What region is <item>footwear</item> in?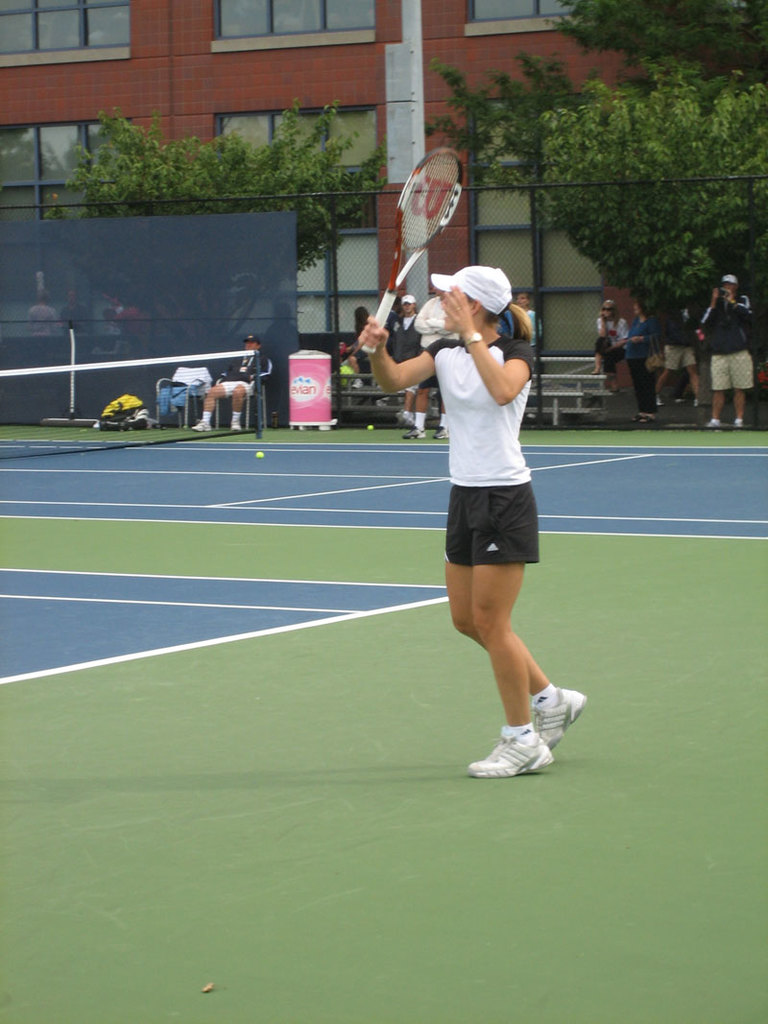
[228, 417, 241, 430].
